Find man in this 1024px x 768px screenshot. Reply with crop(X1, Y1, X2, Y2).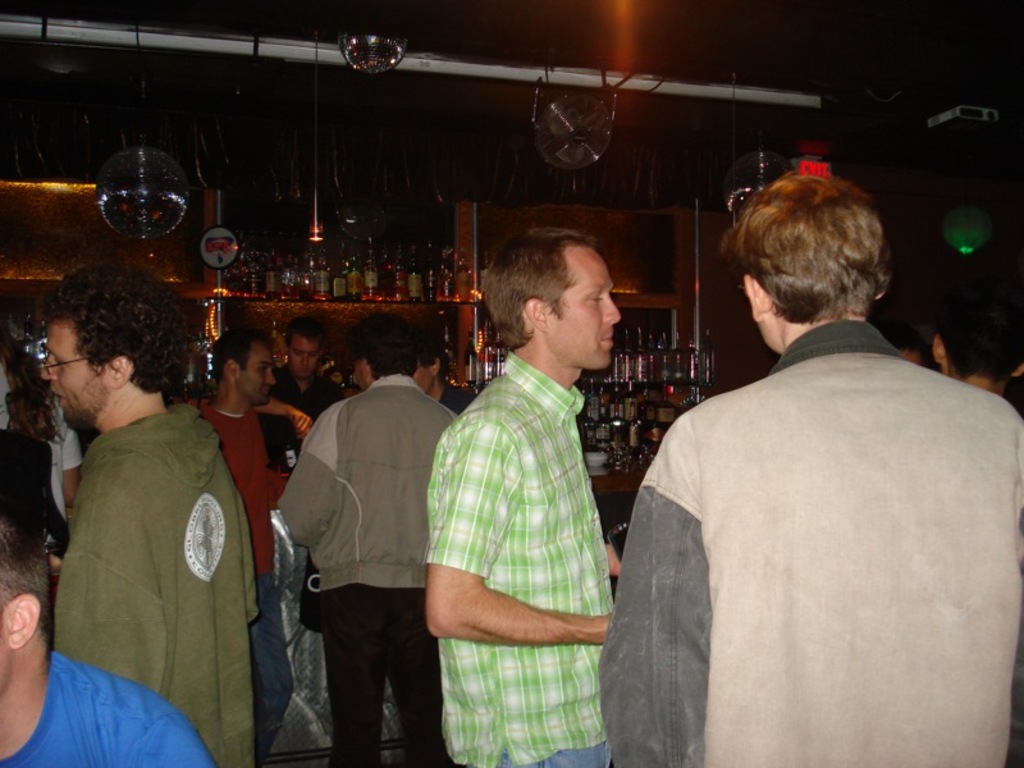
crop(266, 306, 347, 425).
